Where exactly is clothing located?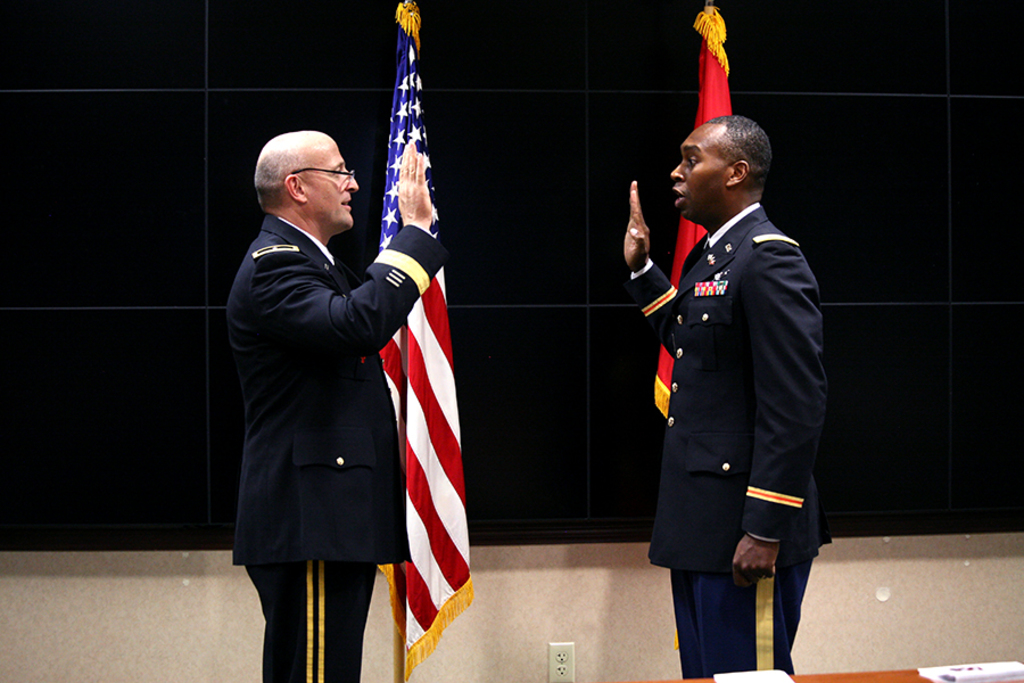
Its bounding box is rect(226, 219, 439, 551).
